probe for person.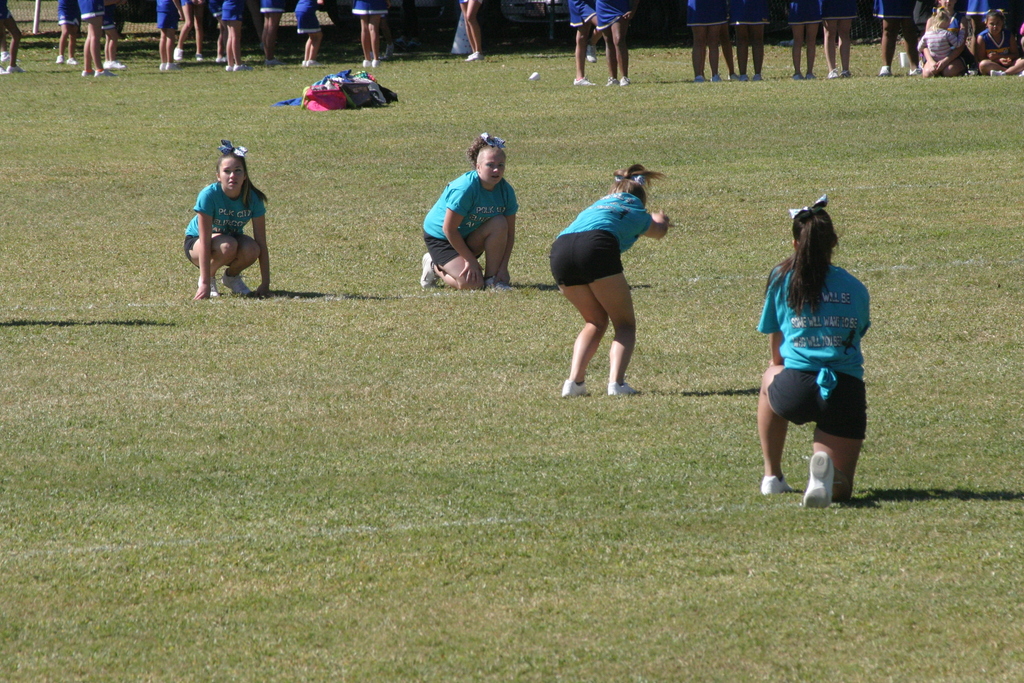
Probe result: bbox=(0, 0, 24, 77).
